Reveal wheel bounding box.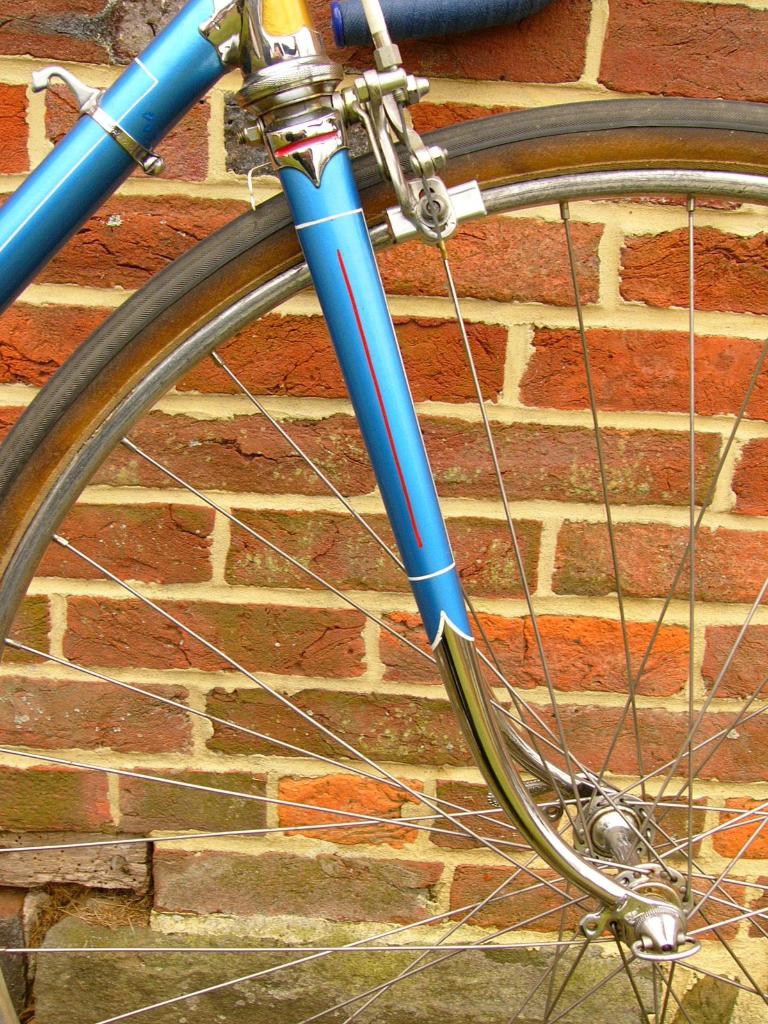
Revealed: (0,97,767,1023).
